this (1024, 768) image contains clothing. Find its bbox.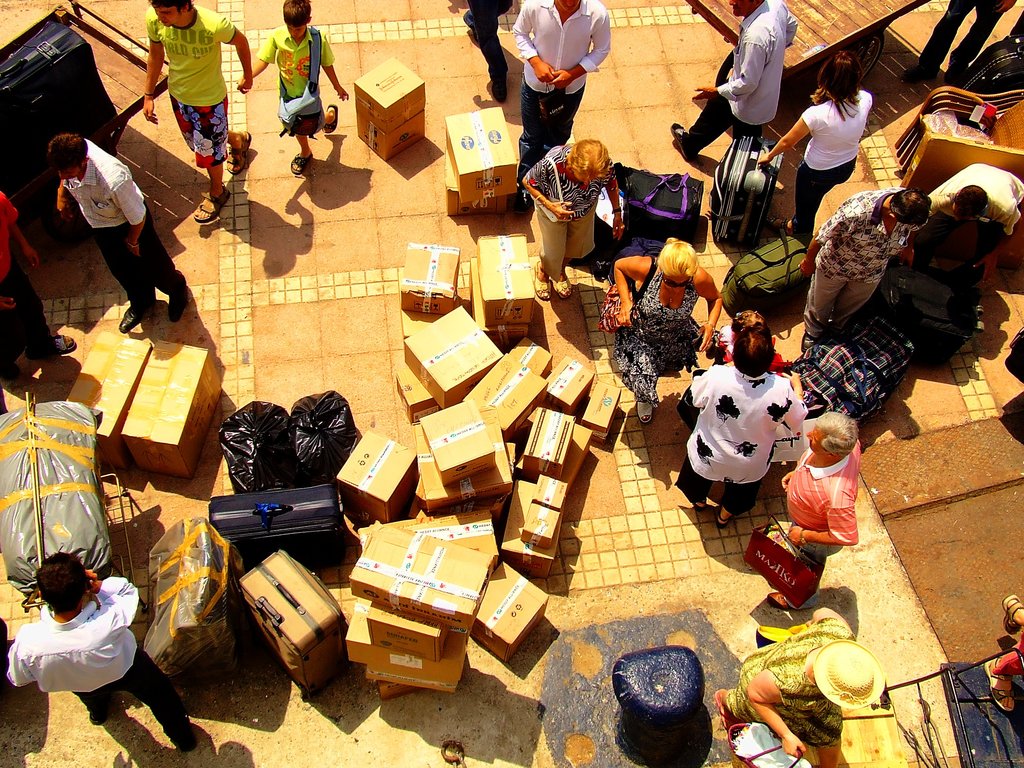
<region>675, 456, 772, 508</region>.
